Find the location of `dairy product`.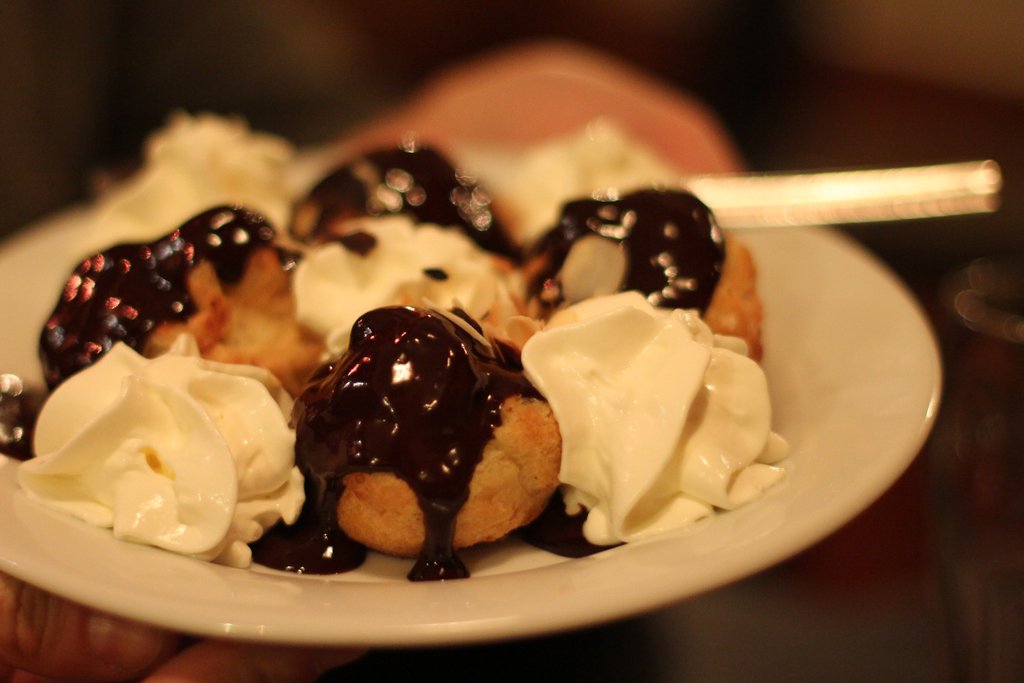
Location: left=44, top=205, right=285, bottom=368.
